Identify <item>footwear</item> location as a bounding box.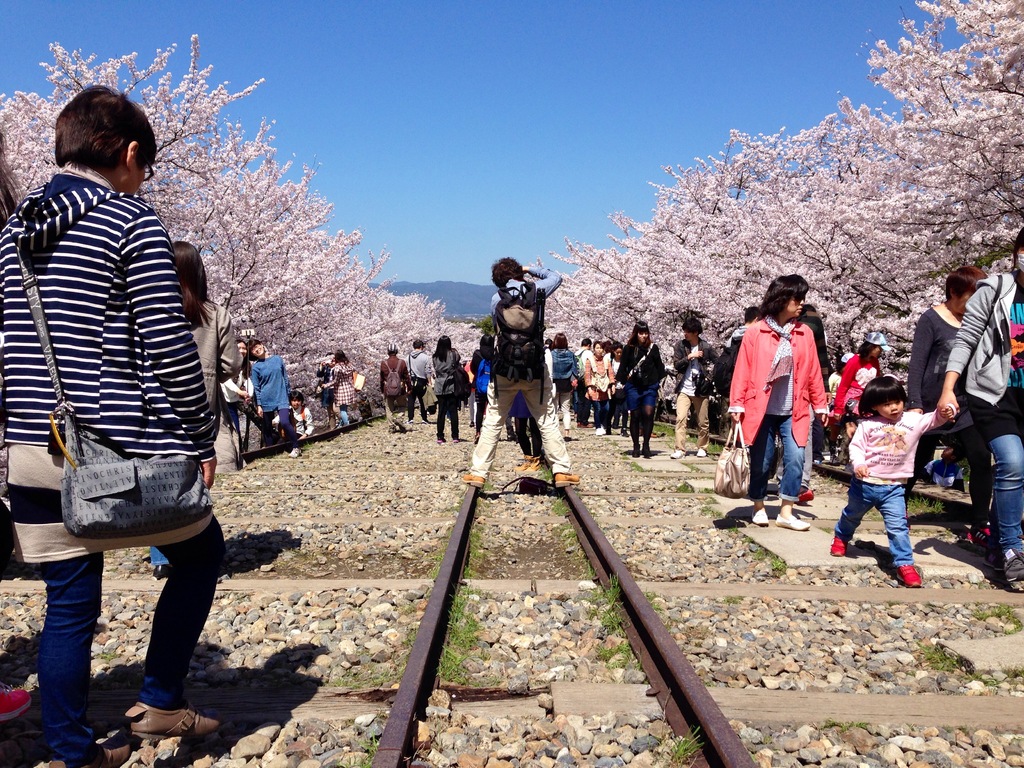
(x1=801, y1=492, x2=816, y2=506).
